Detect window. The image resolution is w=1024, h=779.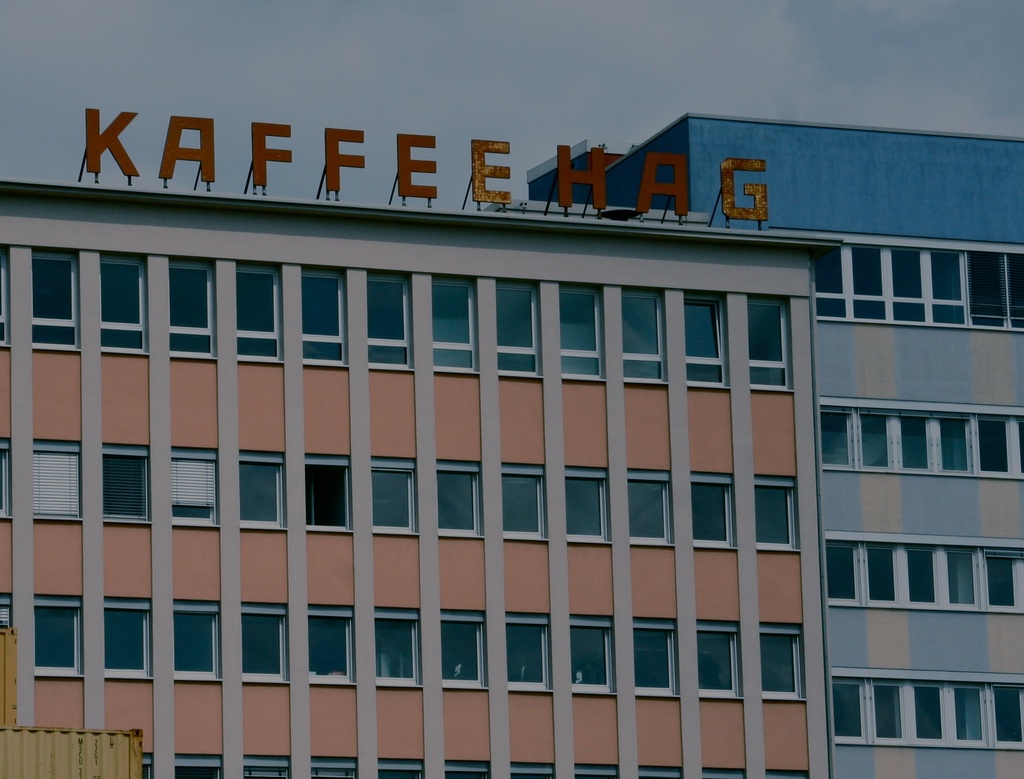
138, 751, 156, 778.
